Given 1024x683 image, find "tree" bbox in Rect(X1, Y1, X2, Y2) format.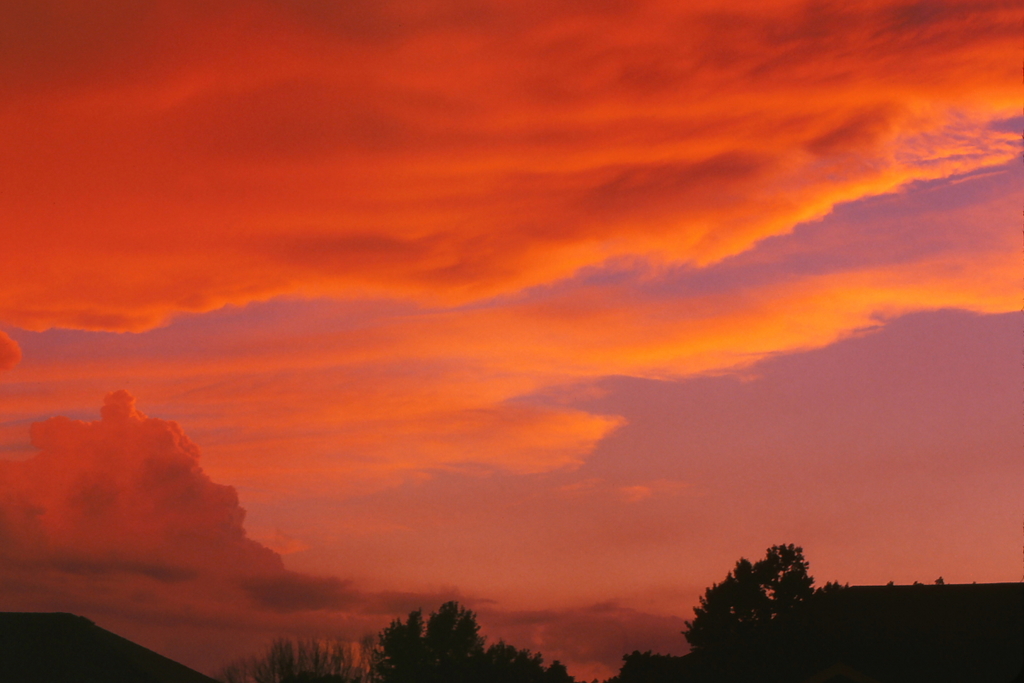
Rect(688, 546, 836, 654).
